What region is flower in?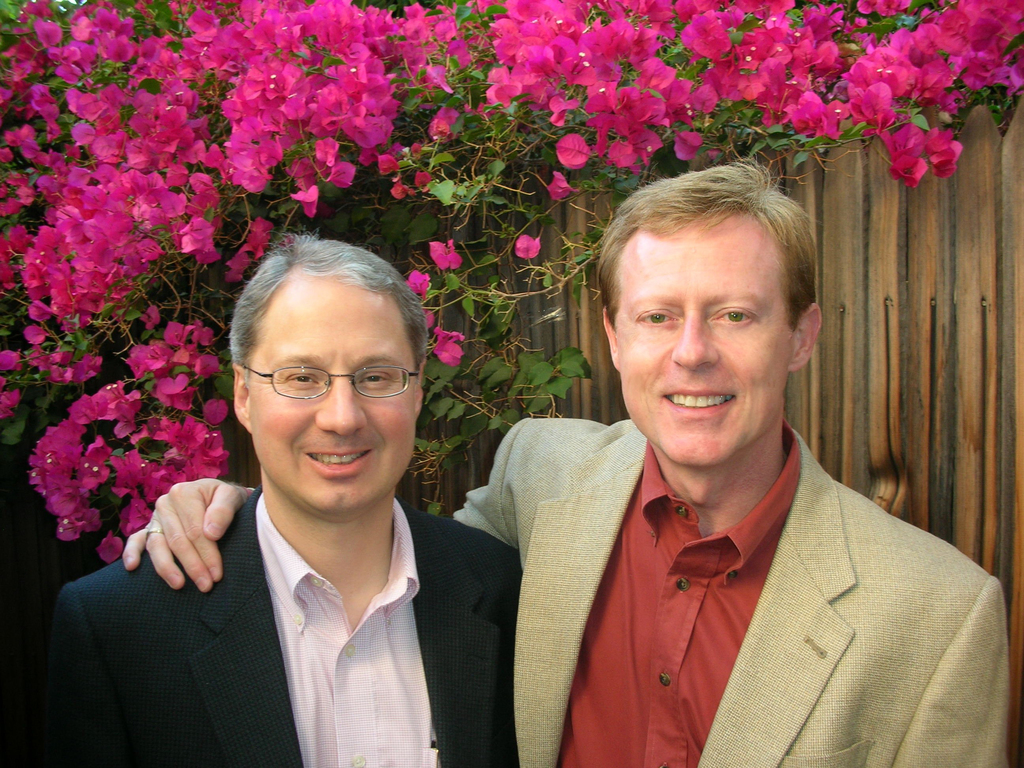
(left=0, top=394, right=22, bottom=414).
